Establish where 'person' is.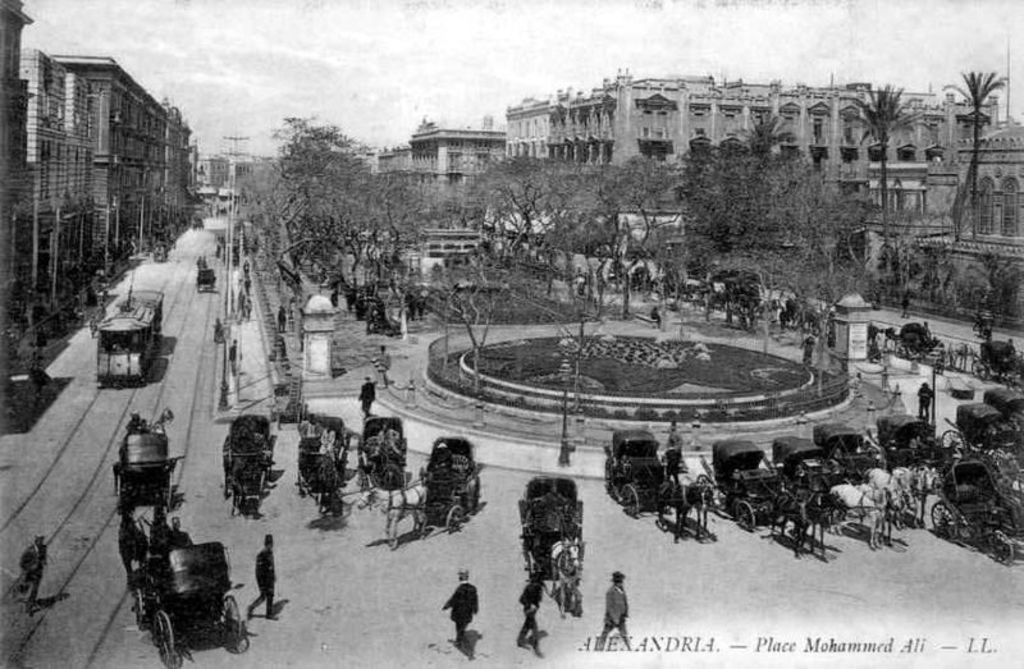
Established at Rect(801, 333, 817, 380).
